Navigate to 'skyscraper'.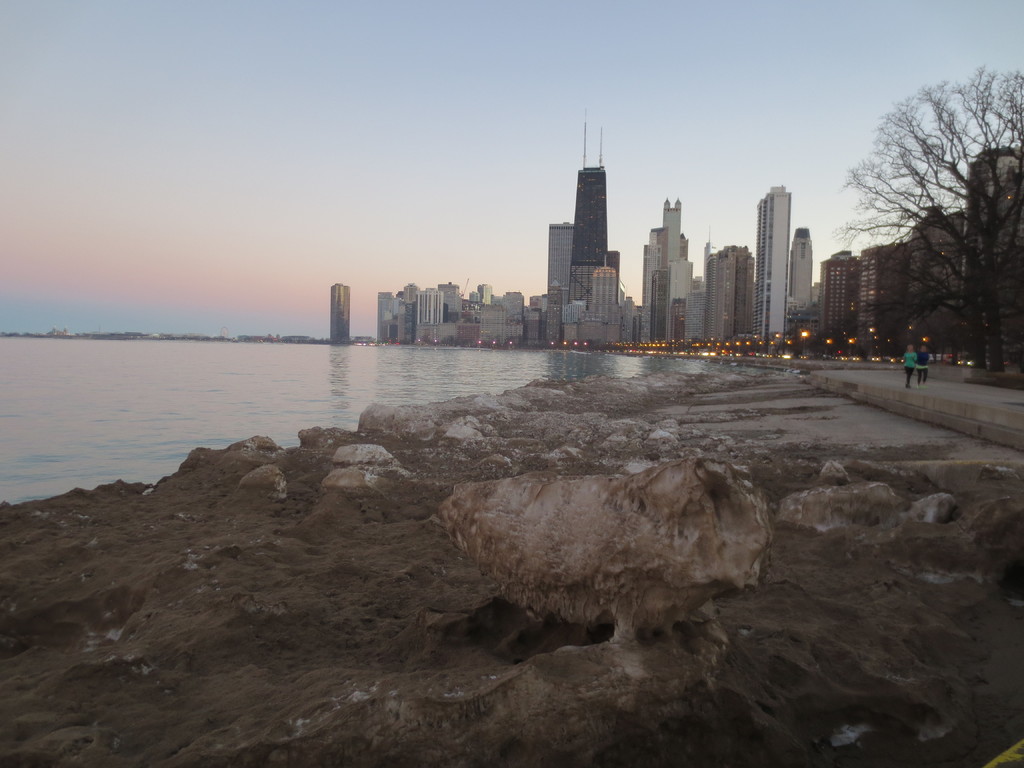
Navigation target: <bbox>545, 274, 561, 344</bbox>.
